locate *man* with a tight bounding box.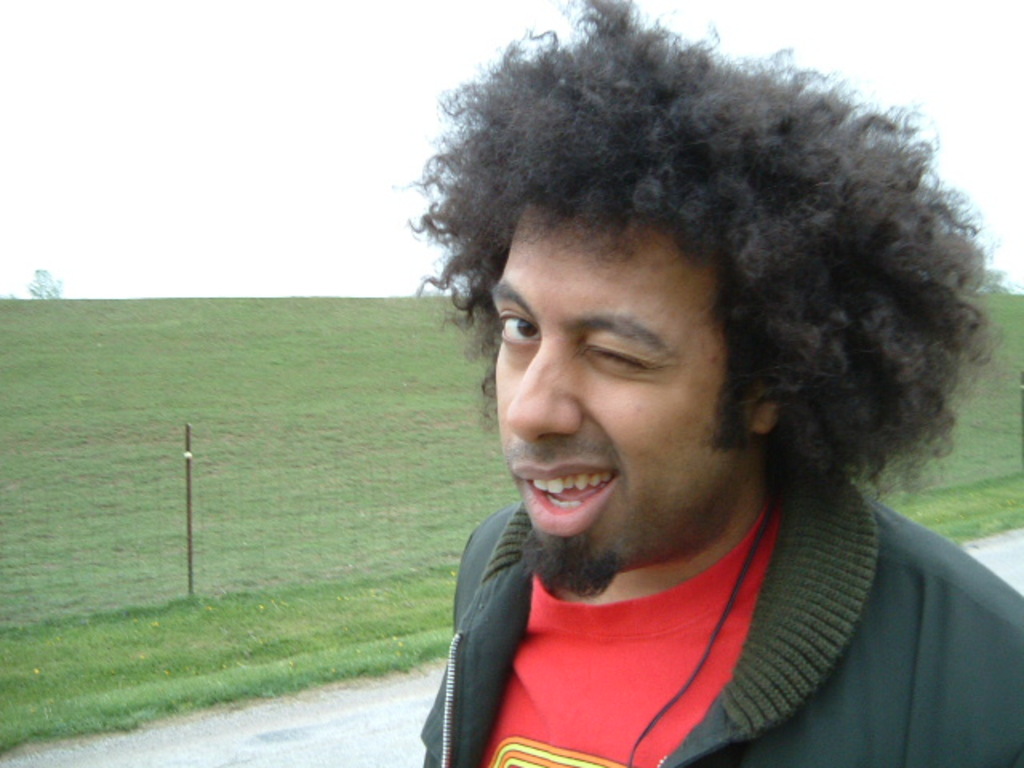
(left=309, top=34, right=1023, bottom=767).
